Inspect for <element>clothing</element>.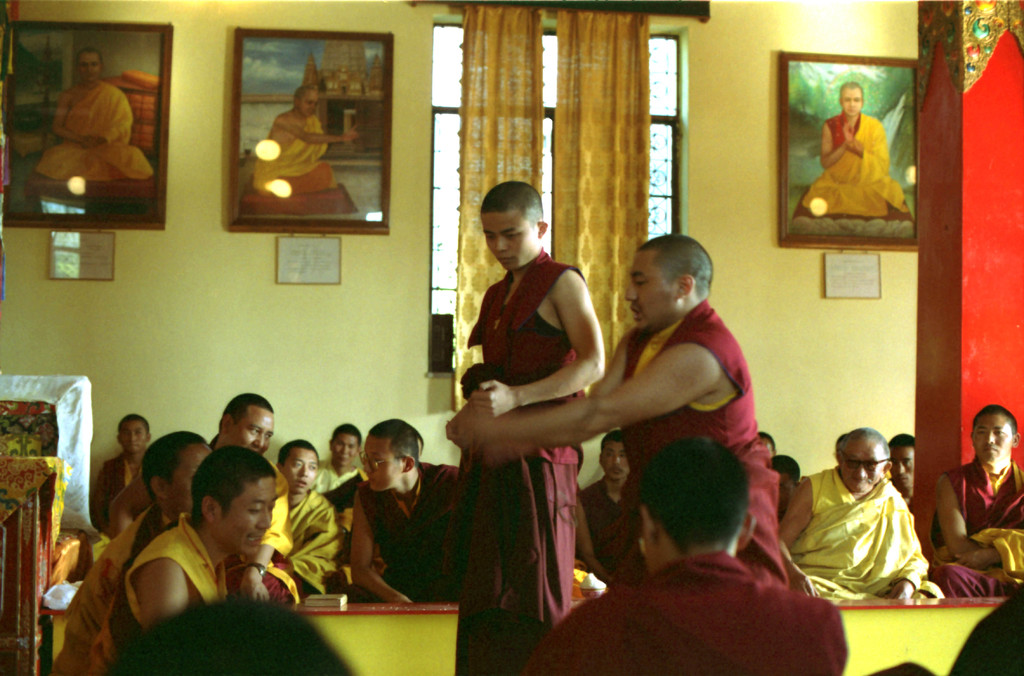
Inspection: region(359, 461, 457, 601).
